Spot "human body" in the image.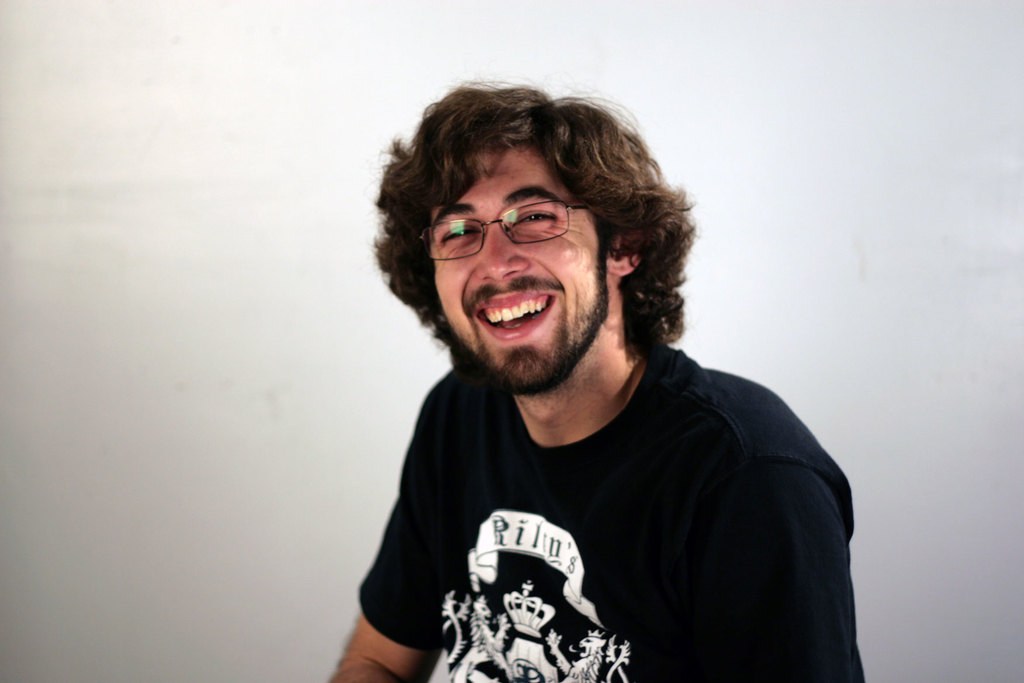
"human body" found at 286 78 881 682.
